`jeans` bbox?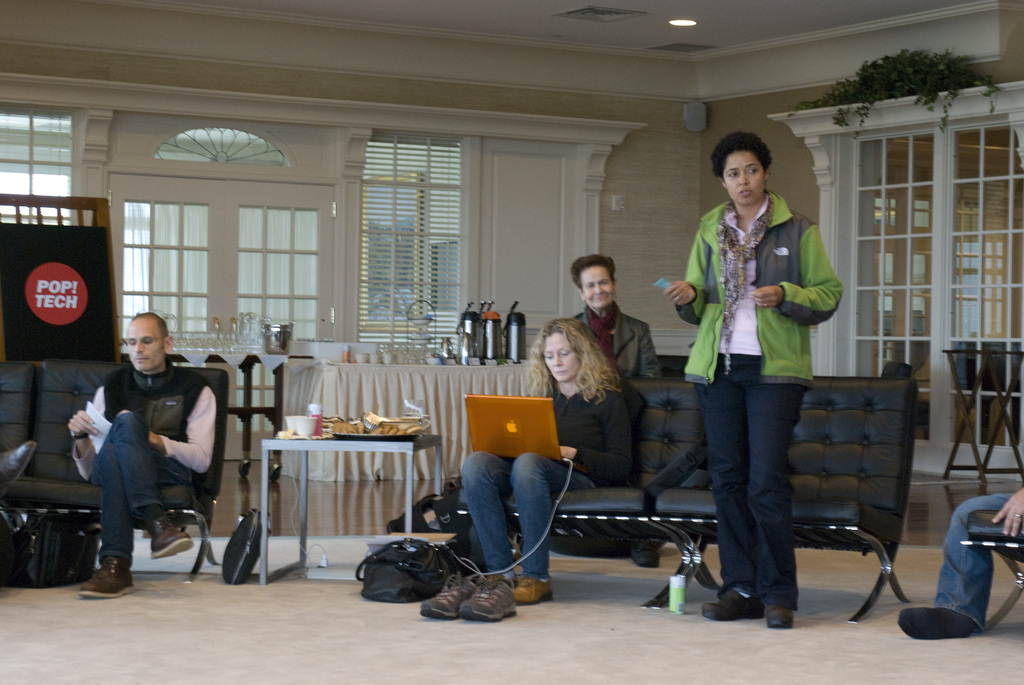
detection(438, 451, 564, 613)
